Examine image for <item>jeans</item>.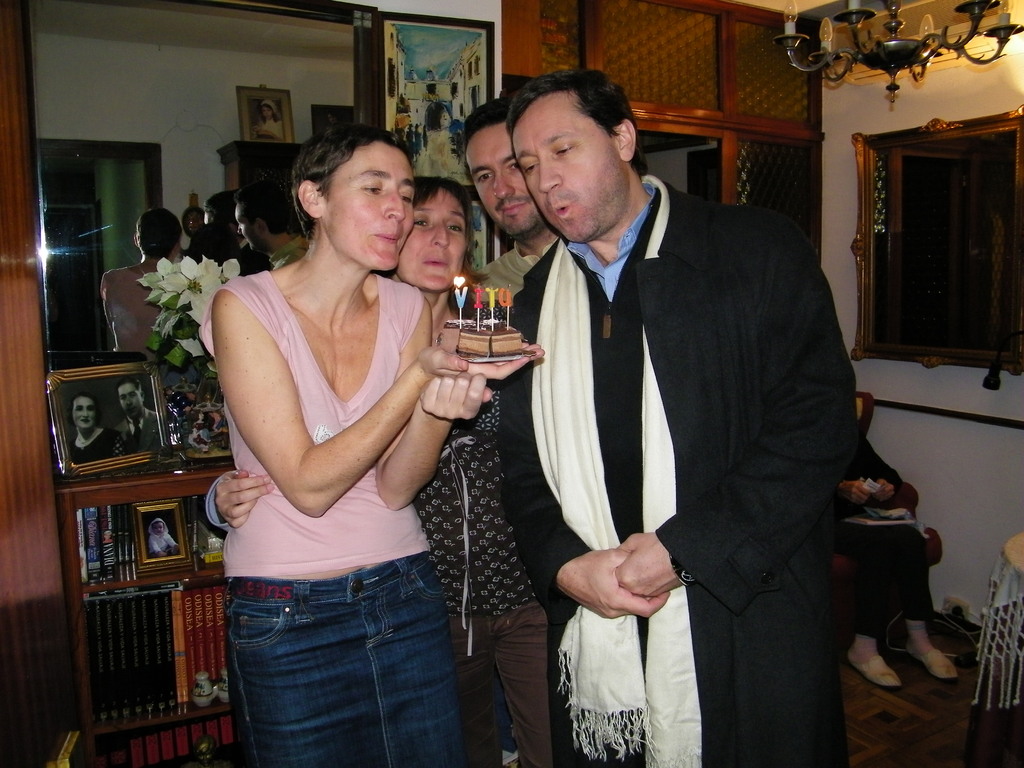
Examination result: 223,553,468,767.
